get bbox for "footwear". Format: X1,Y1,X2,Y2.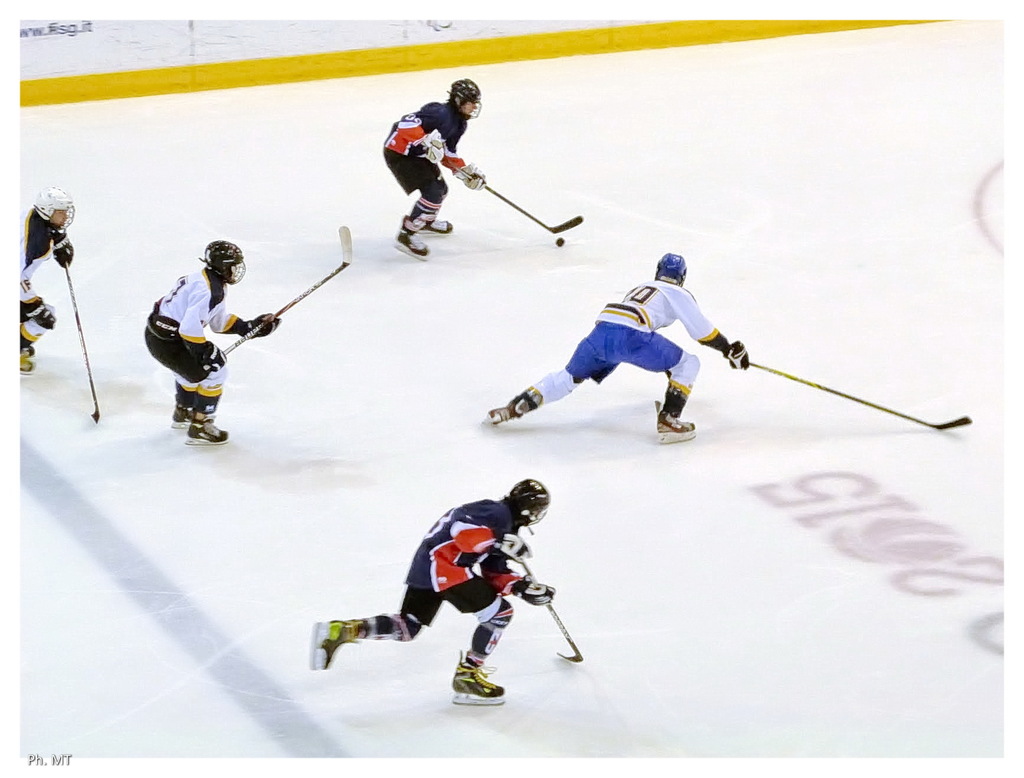
657,402,692,446.
